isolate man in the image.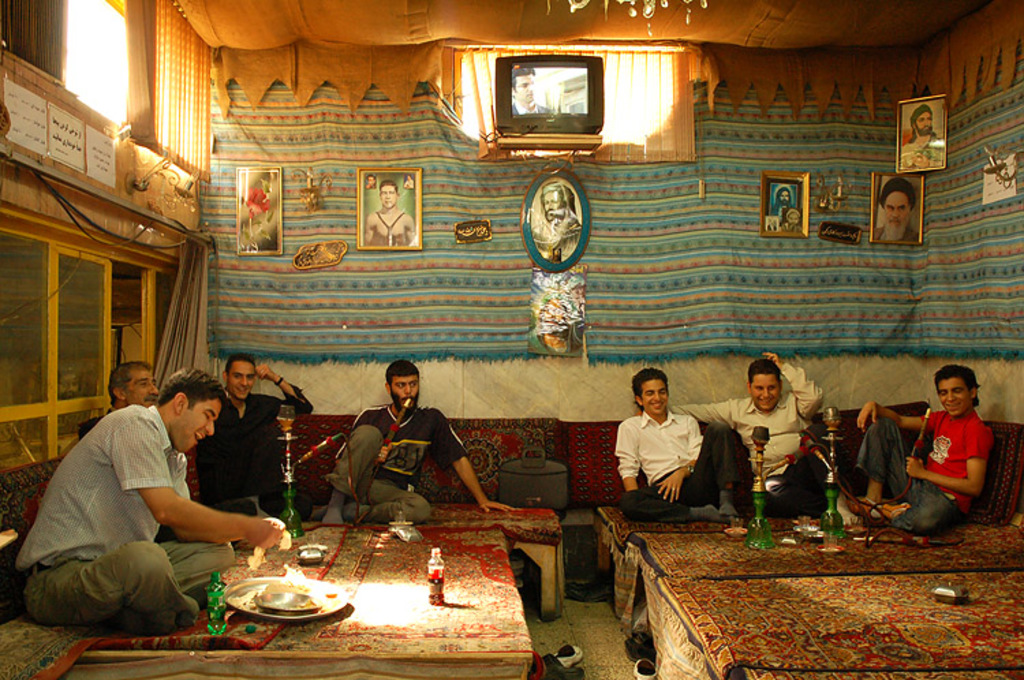
Isolated region: region(767, 184, 799, 233).
